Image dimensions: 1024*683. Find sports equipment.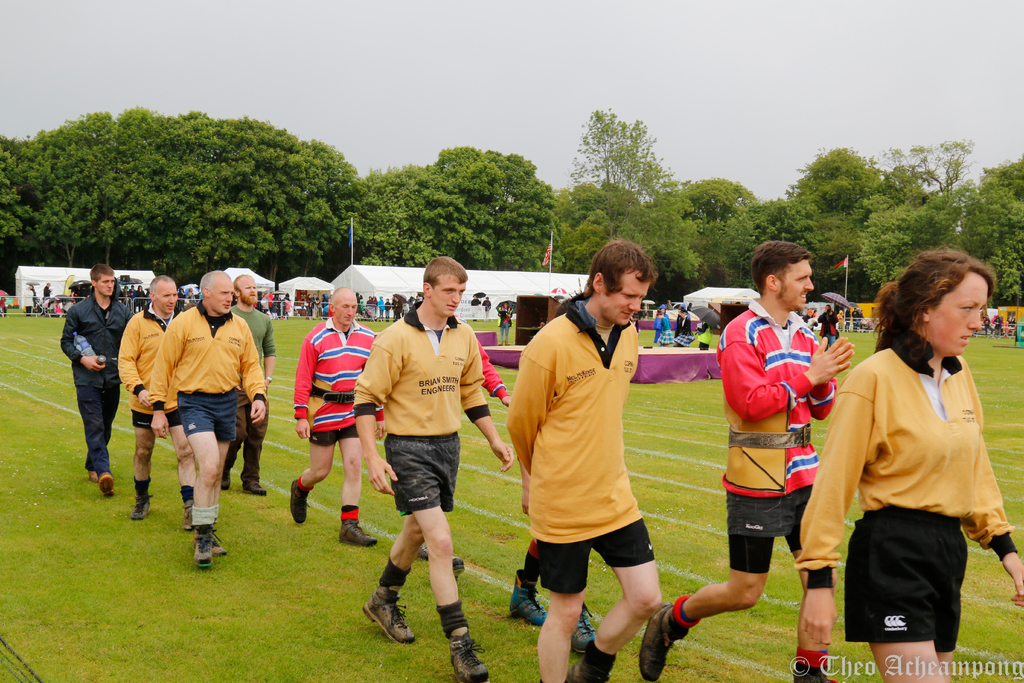
{"left": 339, "top": 511, "right": 374, "bottom": 545}.
